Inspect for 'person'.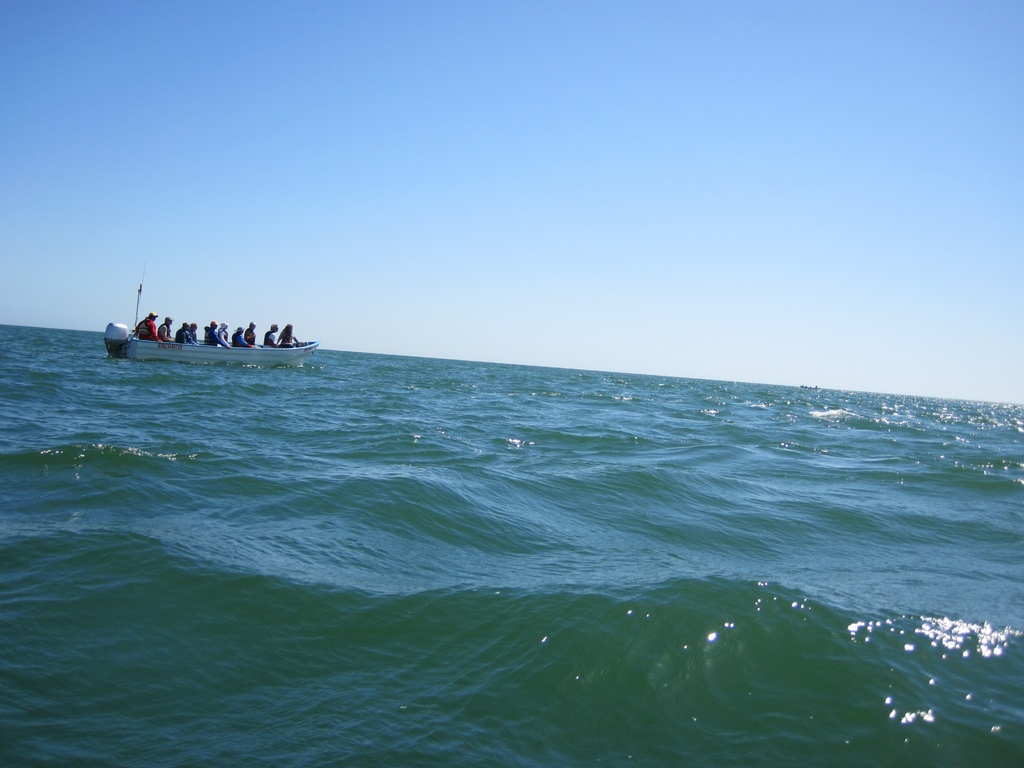
Inspection: 134,312,160,341.
